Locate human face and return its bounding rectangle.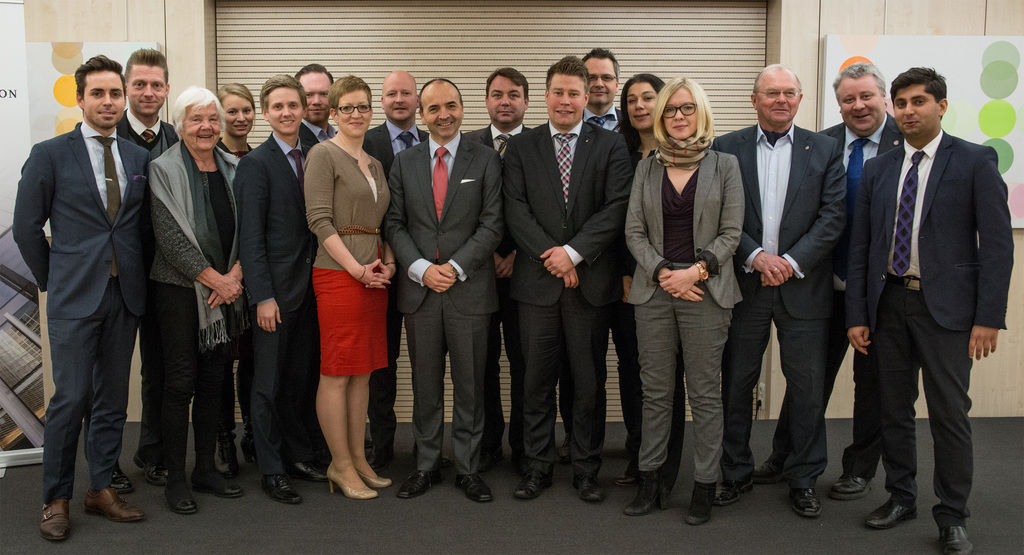
rect(486, 65, 530, 128).
